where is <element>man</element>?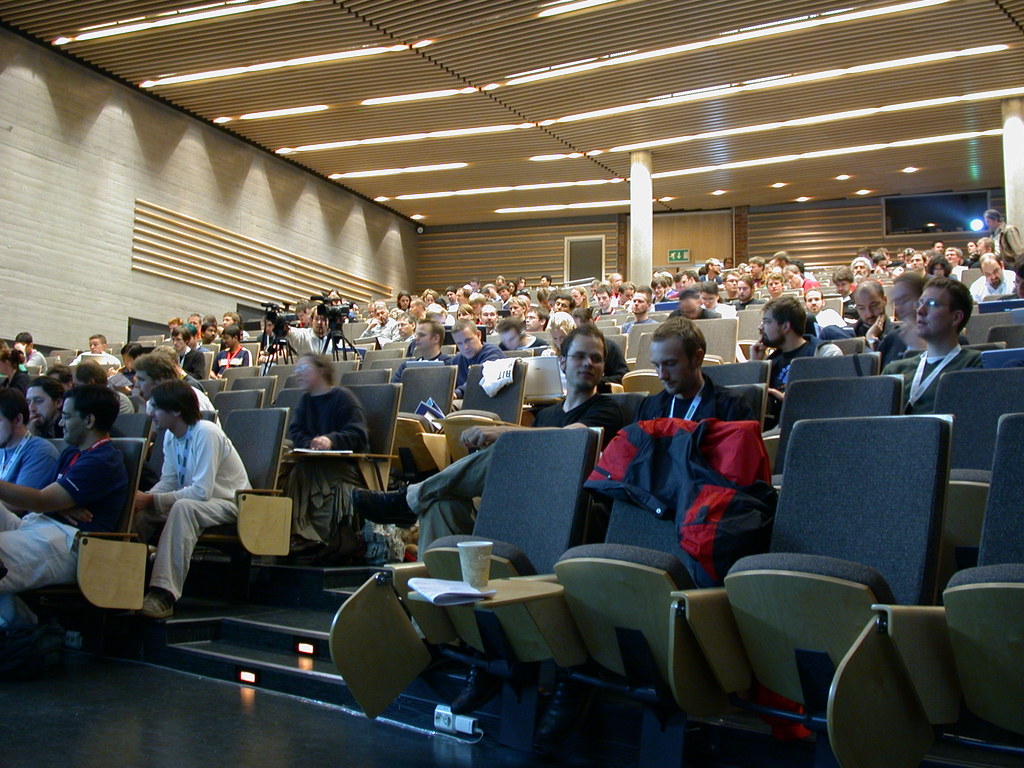
BBox(968, 253, 1018, 308).
